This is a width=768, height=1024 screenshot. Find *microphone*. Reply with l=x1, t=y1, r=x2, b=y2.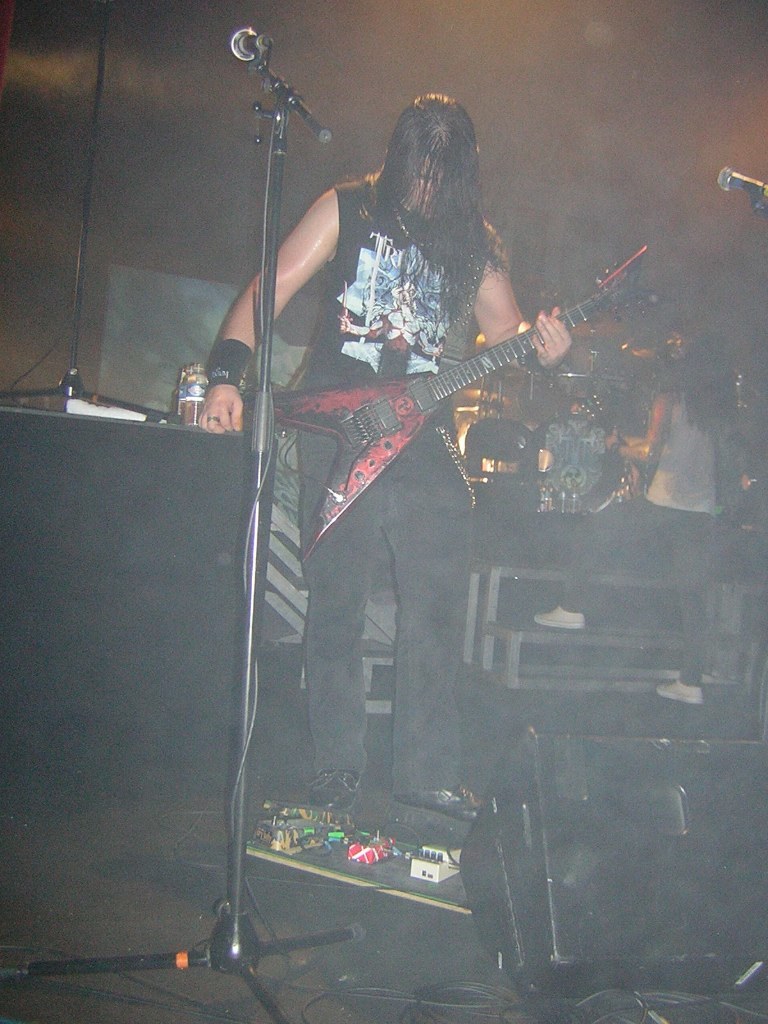
l=713, t=164, r=767, b=217.
